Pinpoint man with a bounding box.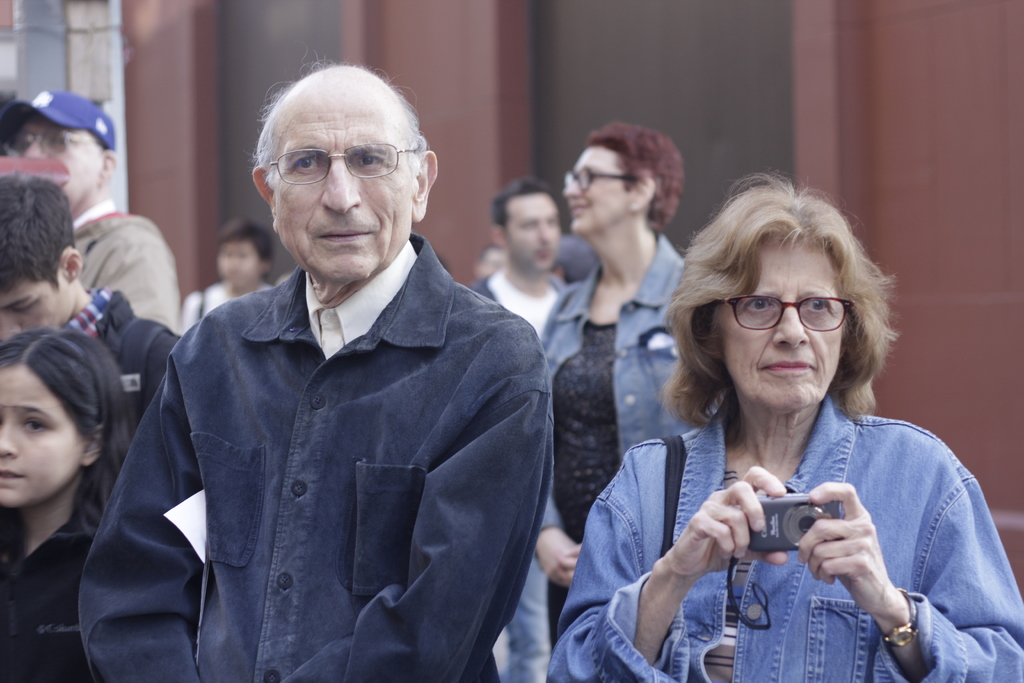
(476,179,572,682).
